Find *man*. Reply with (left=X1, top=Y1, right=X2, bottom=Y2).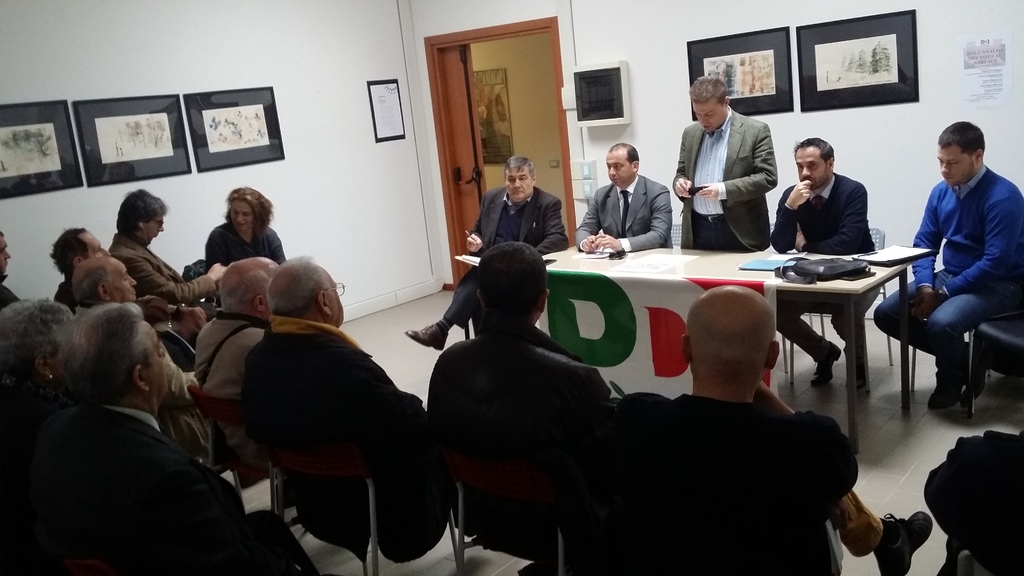
(left=572, top=142, right=671, bottom=251).
